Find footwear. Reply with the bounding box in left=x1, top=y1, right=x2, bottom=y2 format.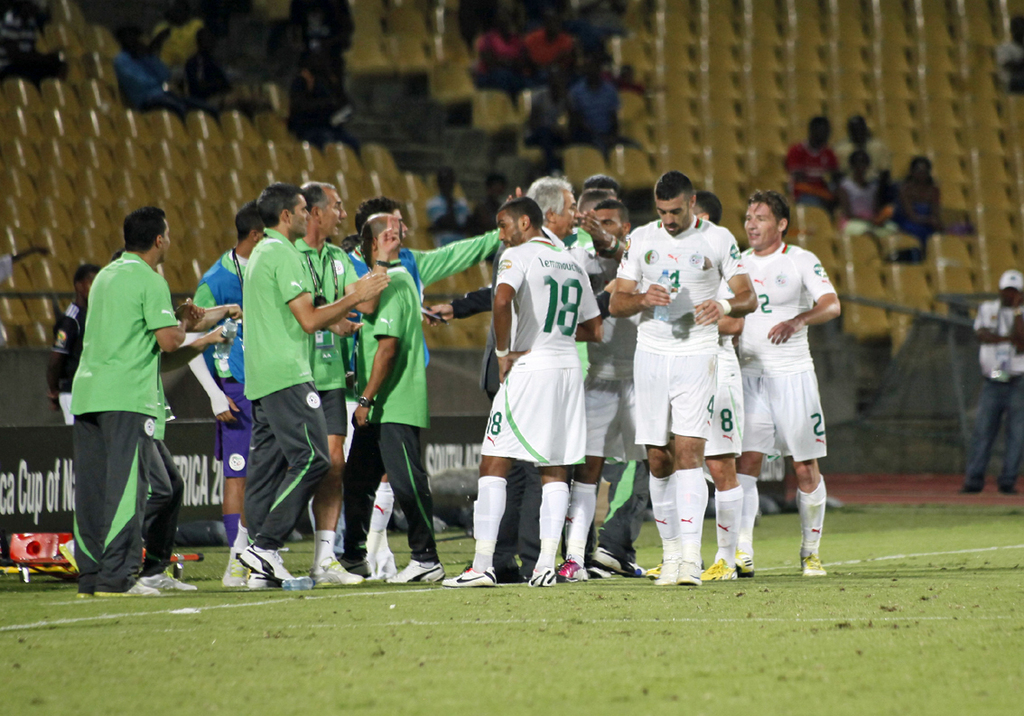
left=309, top=553, right=368, bottom=587.
